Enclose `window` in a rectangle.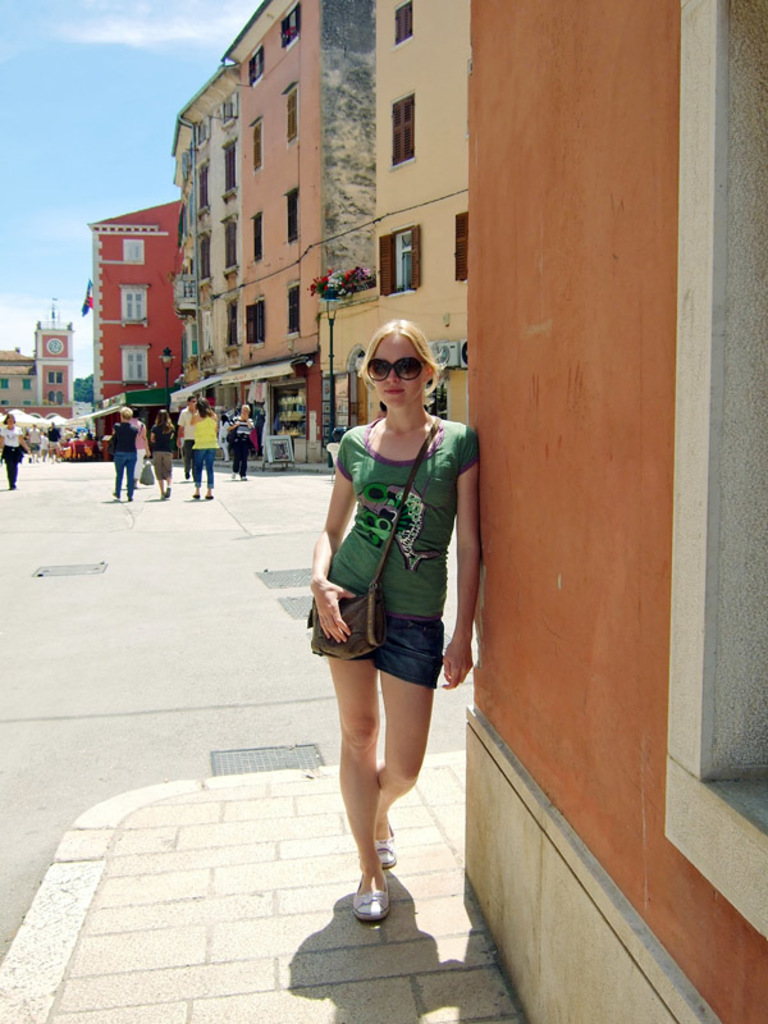
{"x1": 251, "y1": 218, "x2": 265, "y2": 262}.
